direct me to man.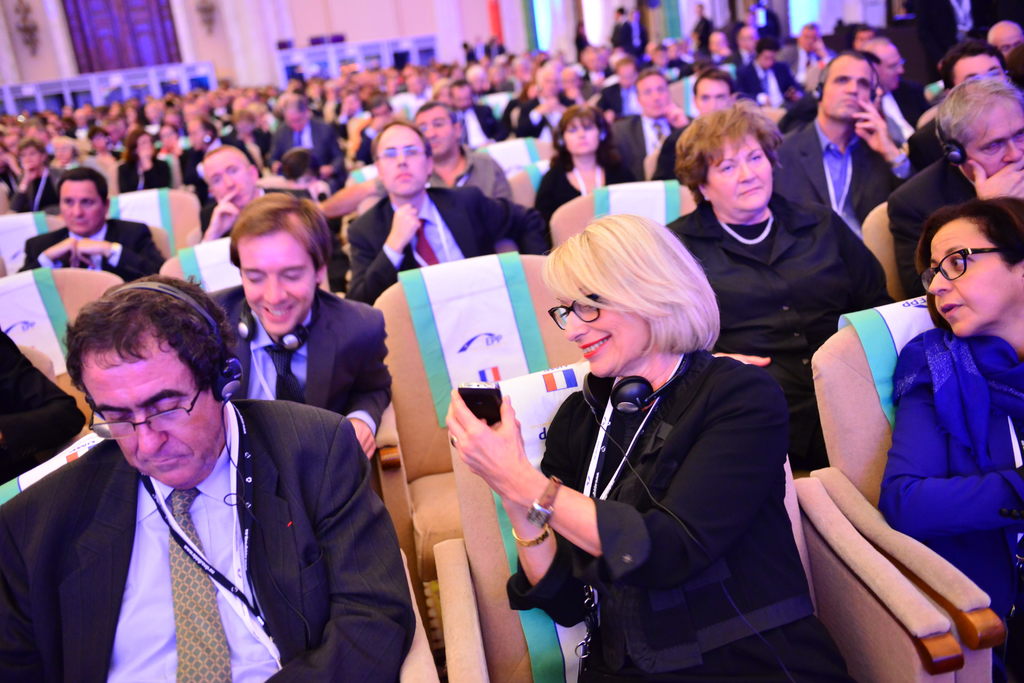
Direction: 746,0,780,49.
